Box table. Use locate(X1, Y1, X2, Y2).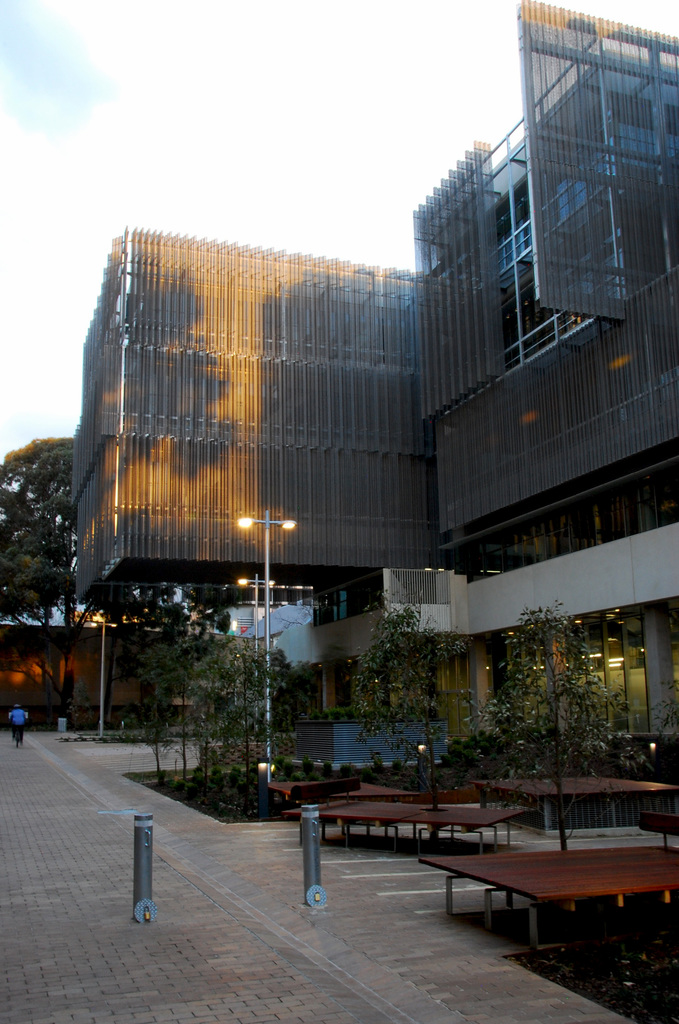
locate(429, 822, 674, 945).
